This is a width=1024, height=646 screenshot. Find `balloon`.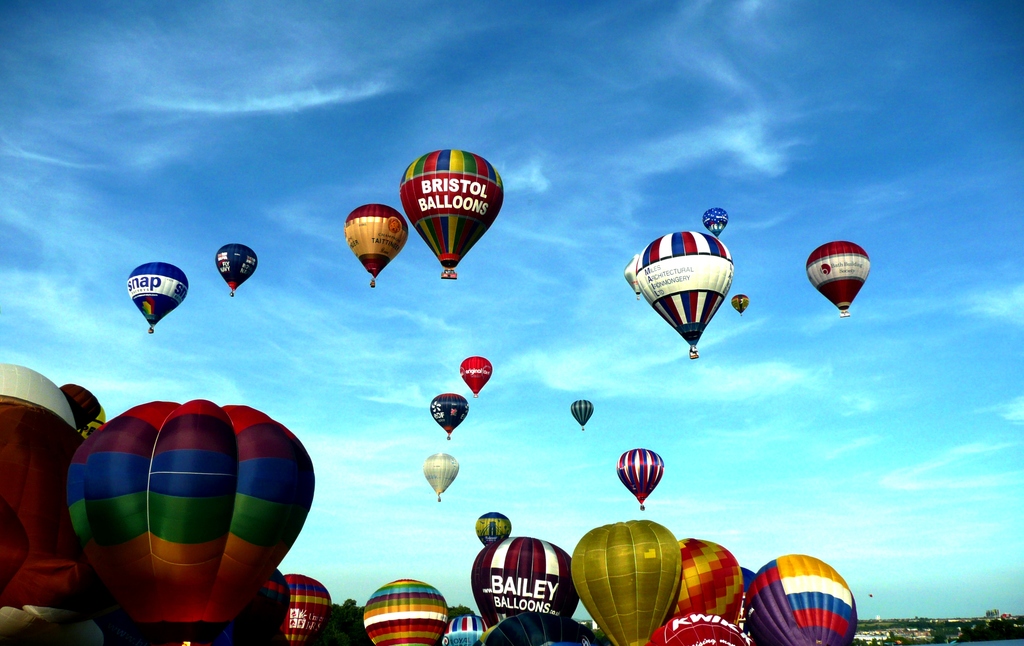
Bounding box: x1=401, y1=149, x2=508, y2=265.
